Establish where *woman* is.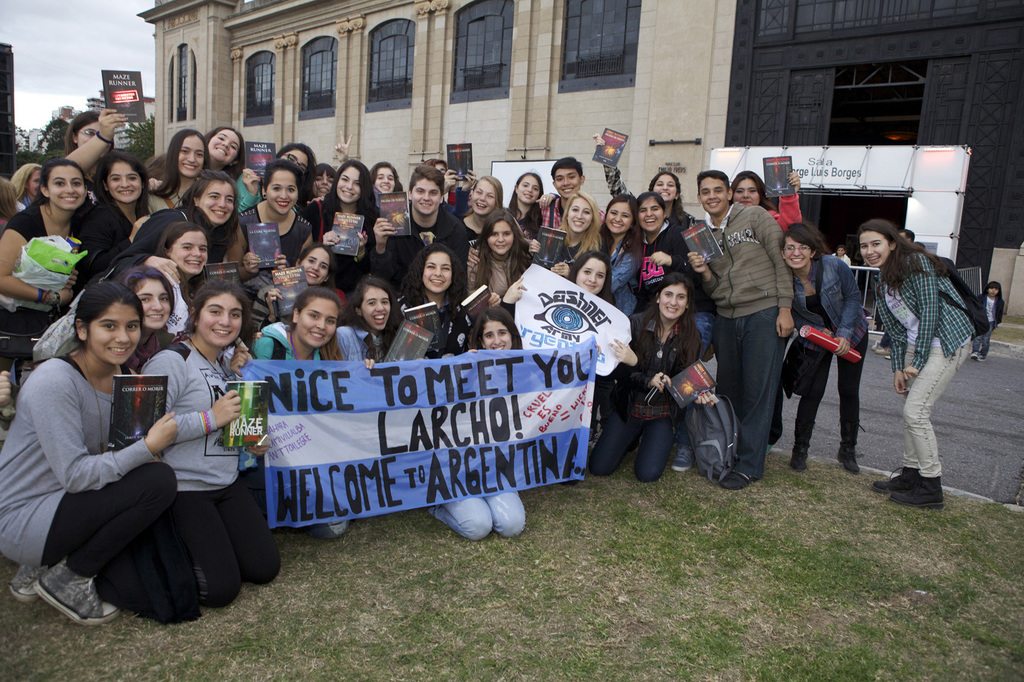
Established at l=459, t=176, r=510, b=241.
